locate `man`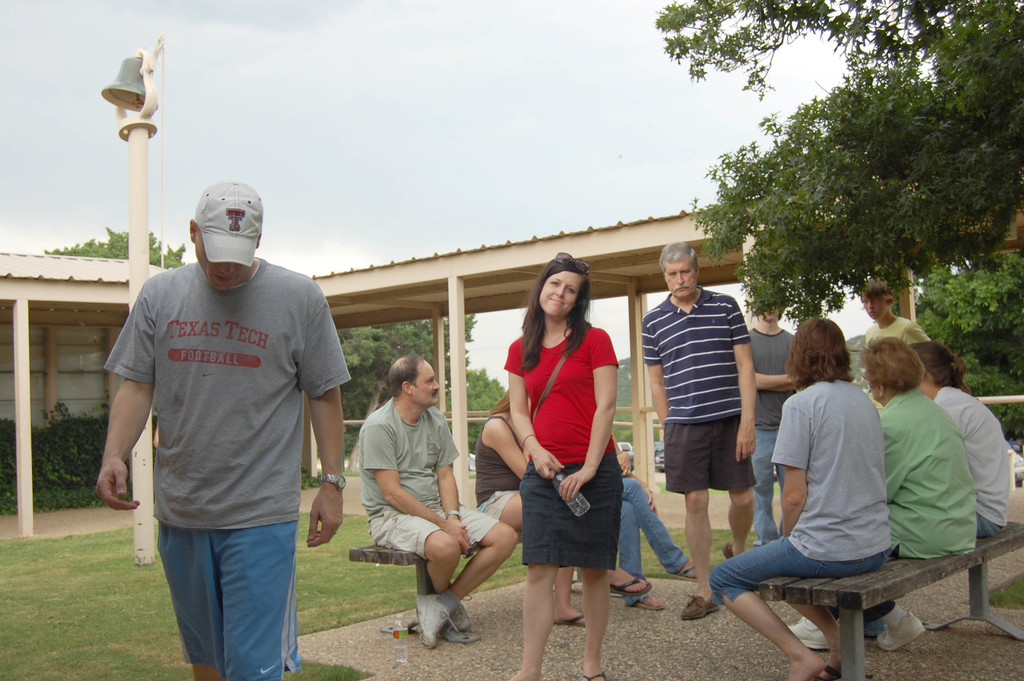
bbox(353, 354, 520, 650)
